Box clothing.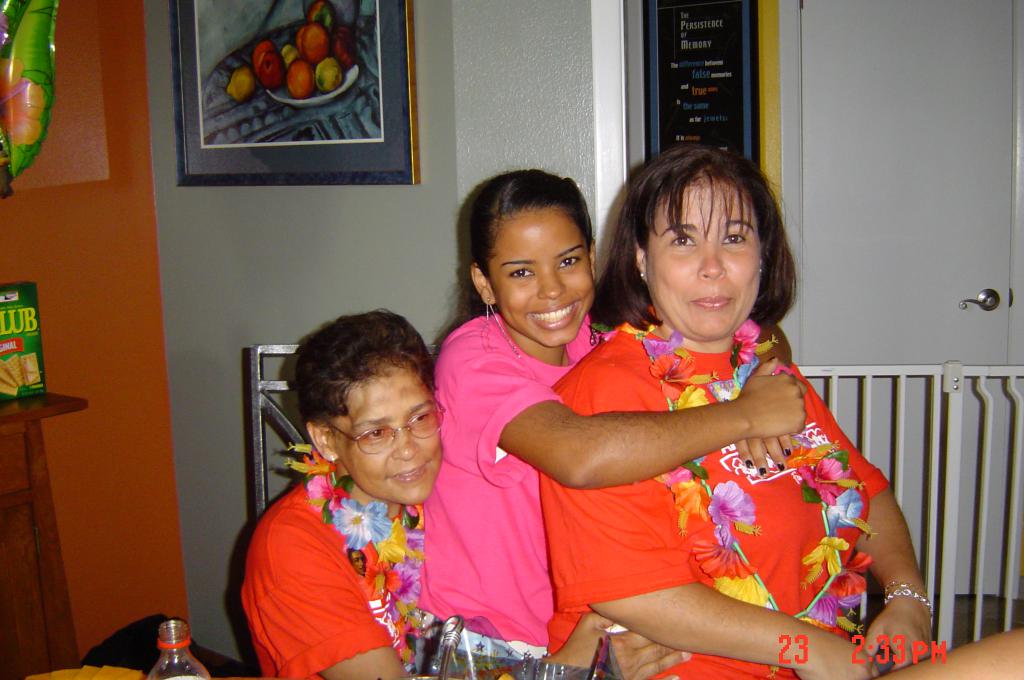
pyautogui.locateOnScreen(522, 296, 924, 679).
